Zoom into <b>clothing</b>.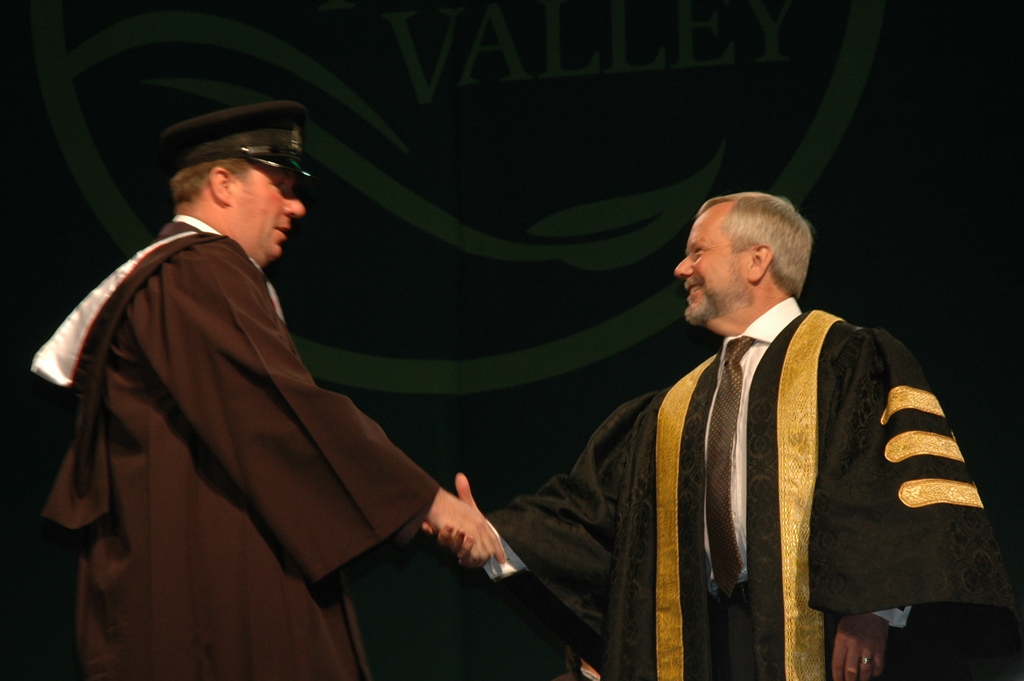
Zoom target: 481,293,1023,680.
